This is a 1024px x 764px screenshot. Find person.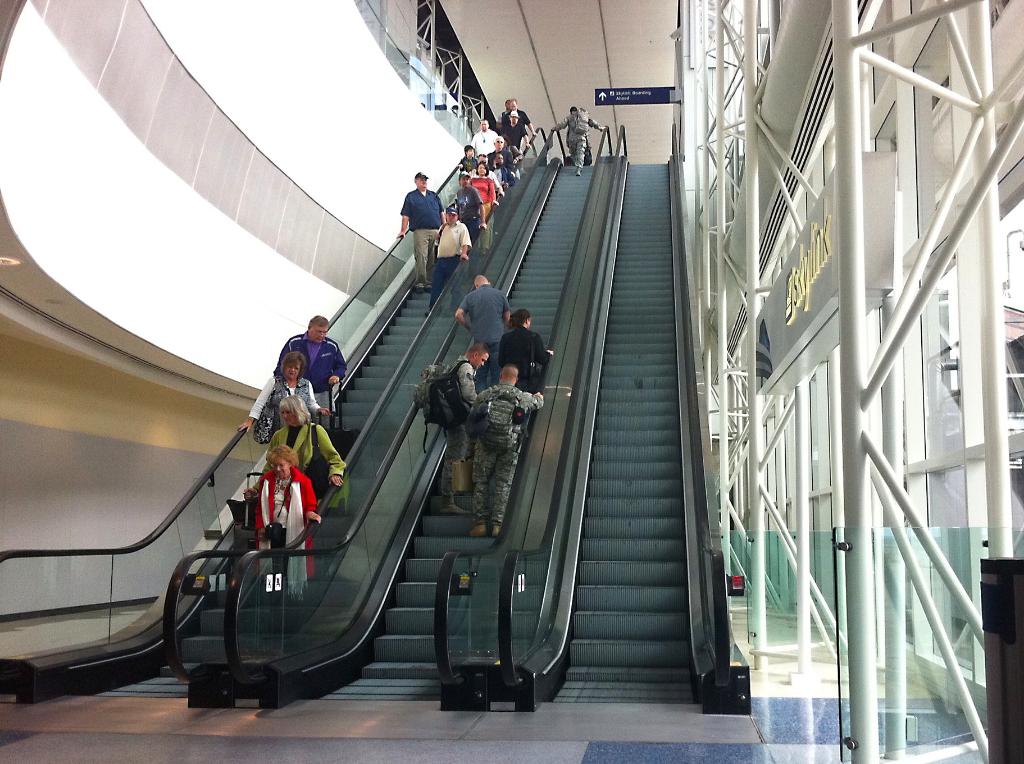
Bounding box: BBox(468, 366, 547, 538).
